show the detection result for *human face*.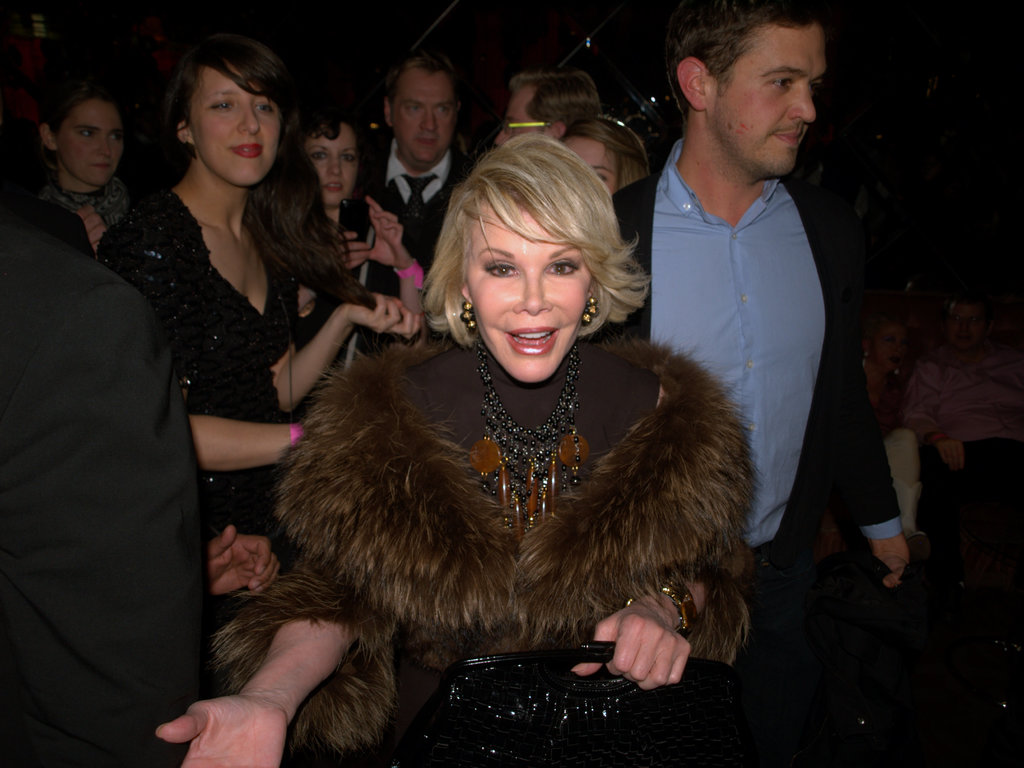
305, 122, 364, 205.
